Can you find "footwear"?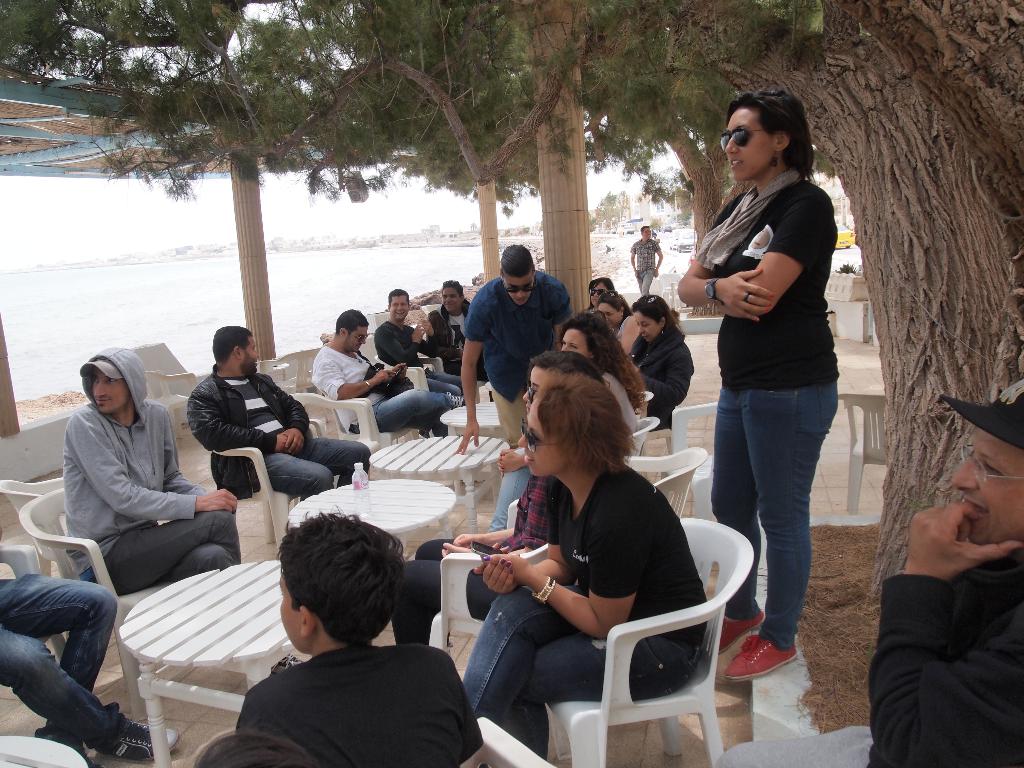
Yes, bounding box: left=447, top=390, right=467, bottom=408.
